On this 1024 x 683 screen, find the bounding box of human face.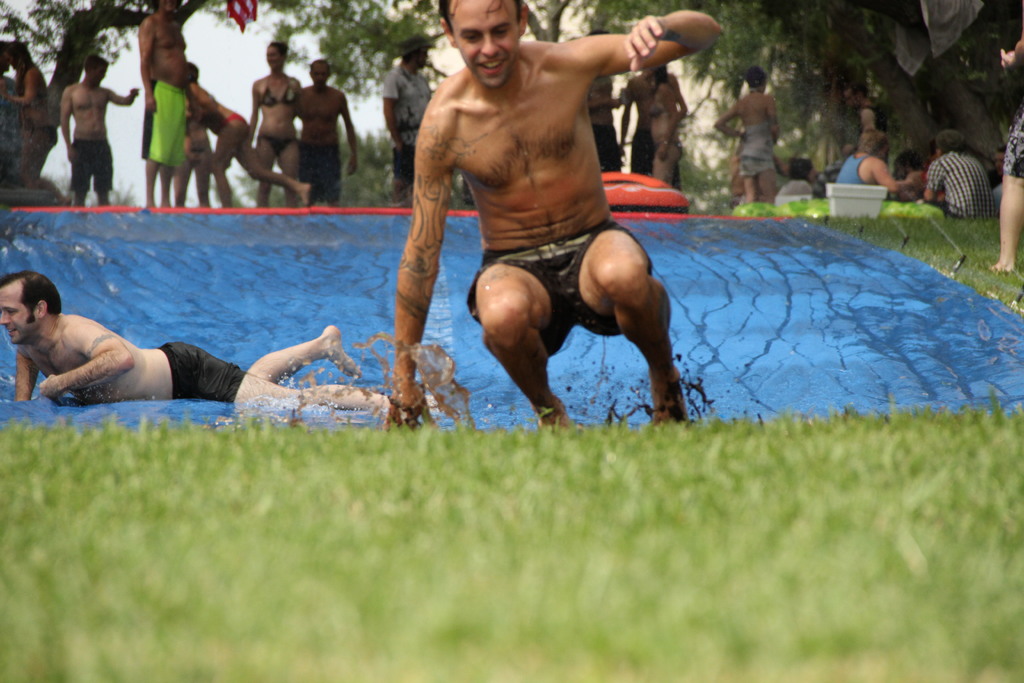
Bounding box: {"x1": 6, "y1": 54, "x2": 20, "y2": 70}.
